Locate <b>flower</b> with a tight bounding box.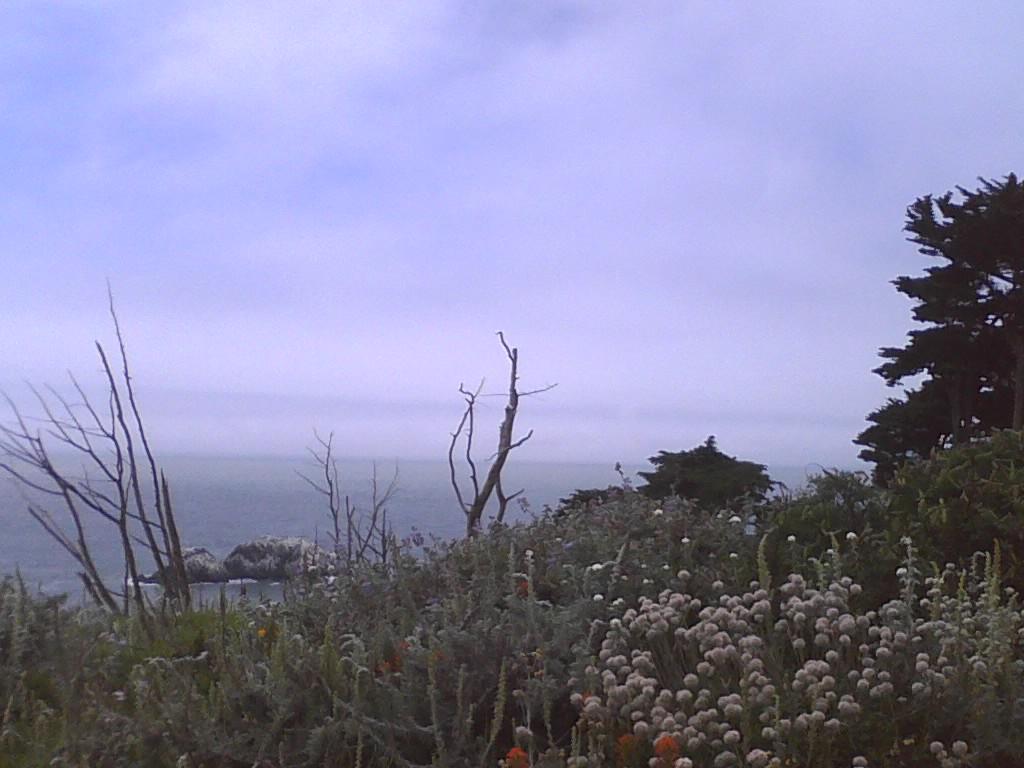
<bbox>509, 724, 536, 742</bbox>.
